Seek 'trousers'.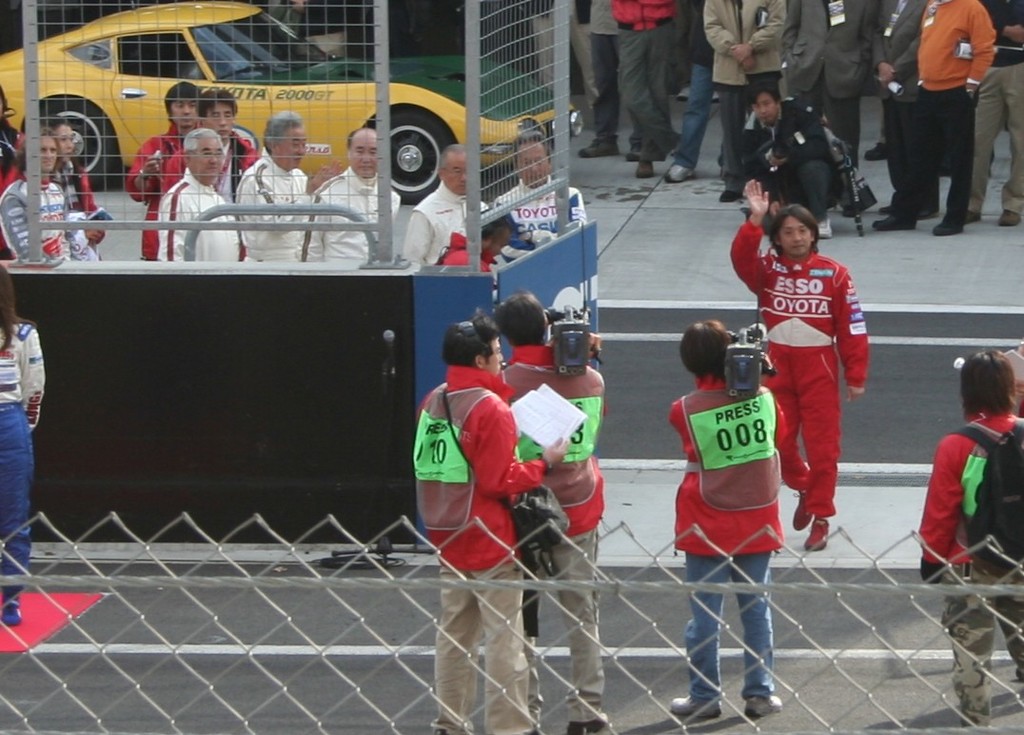
(967,59,1023,215).
